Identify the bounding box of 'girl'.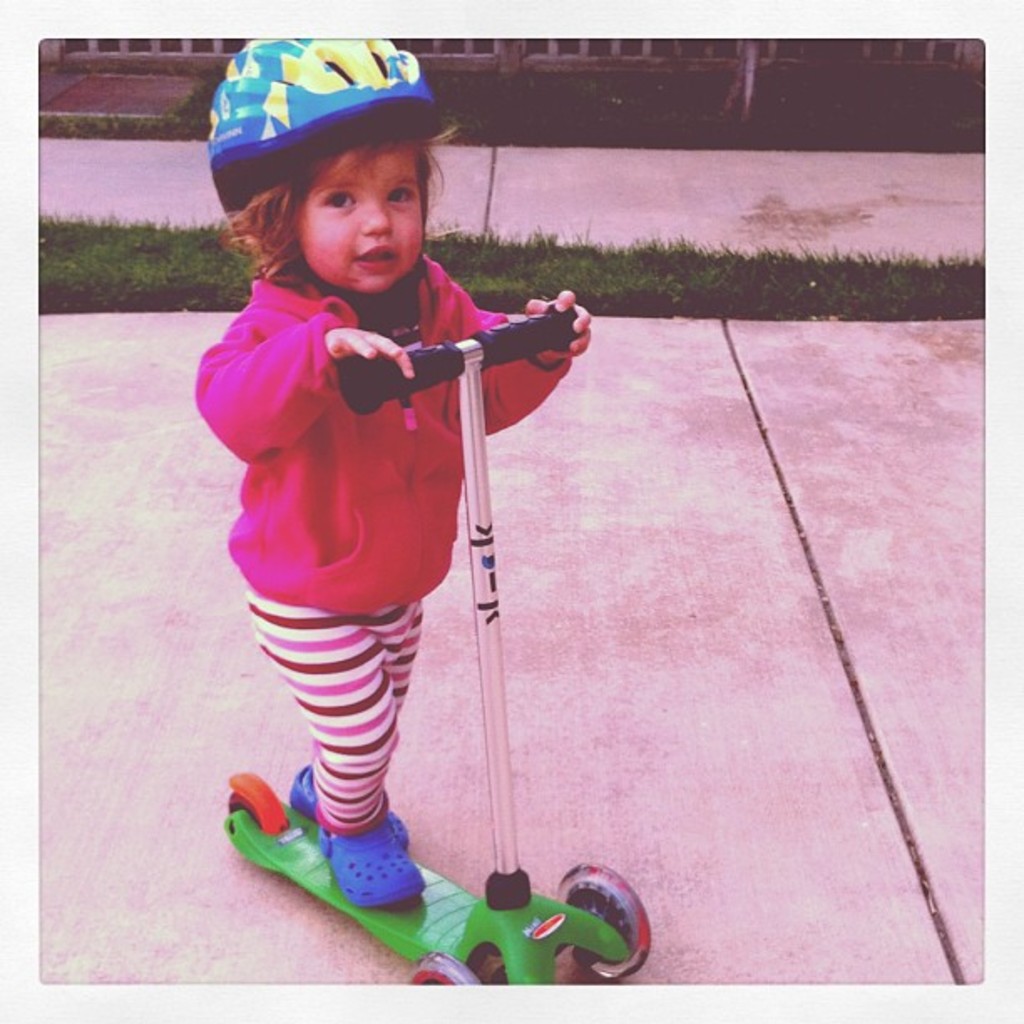
locate(189, 32, 591, 914).
